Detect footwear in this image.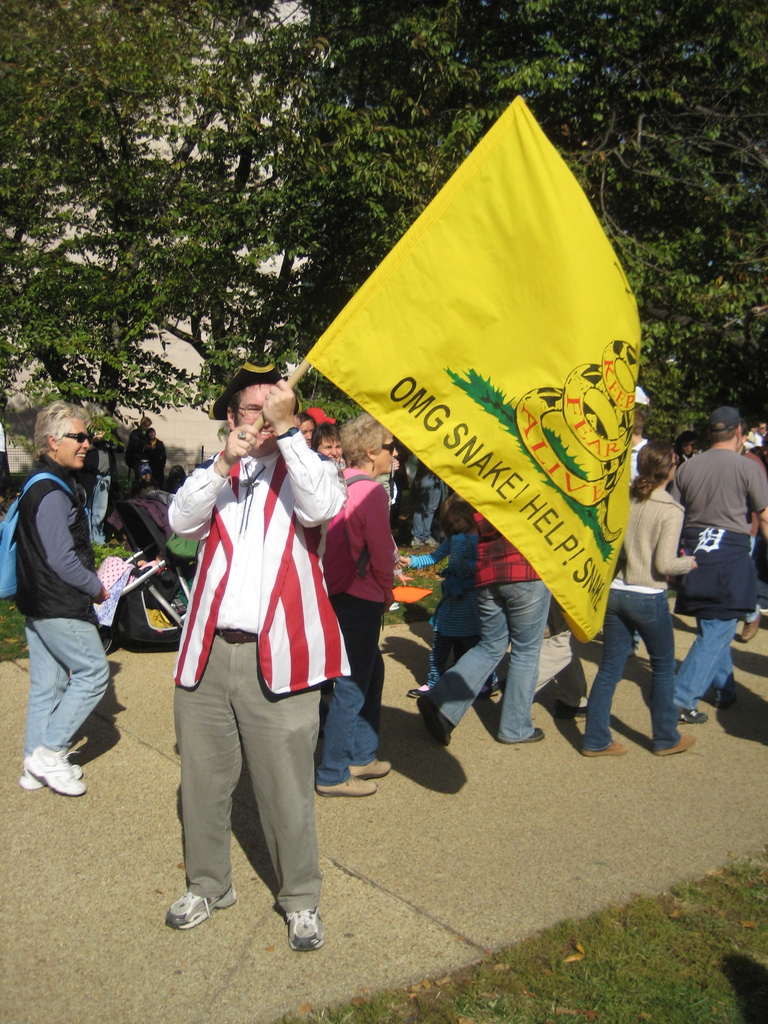
Detection: Rect(417, 692, 460, 743).
